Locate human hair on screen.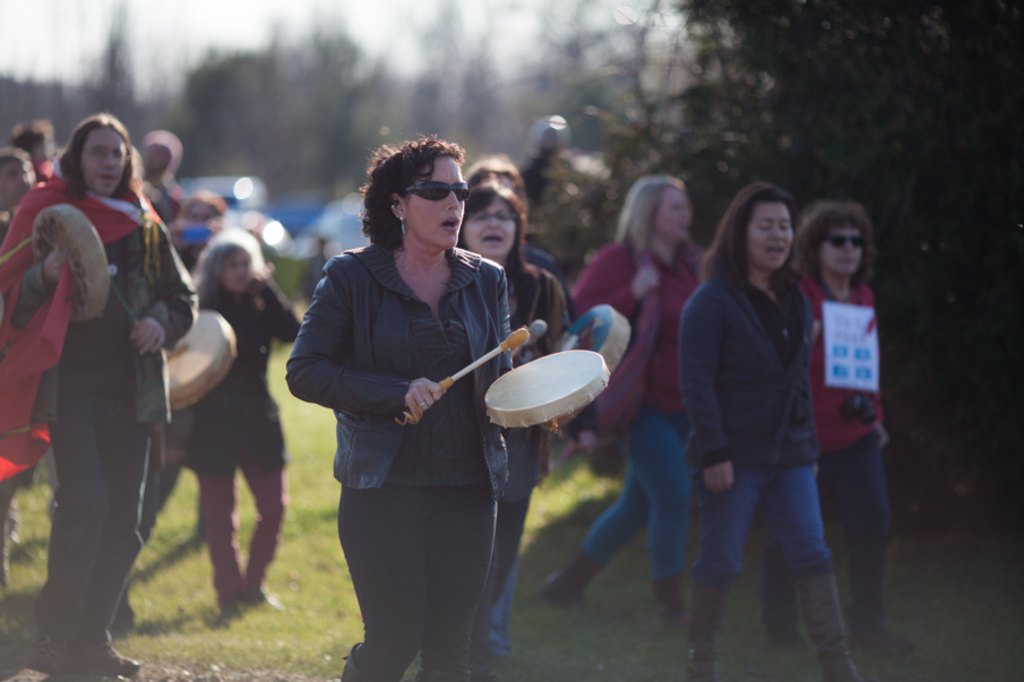
On screen at left=191, top=226, right=264, bottom=309.
